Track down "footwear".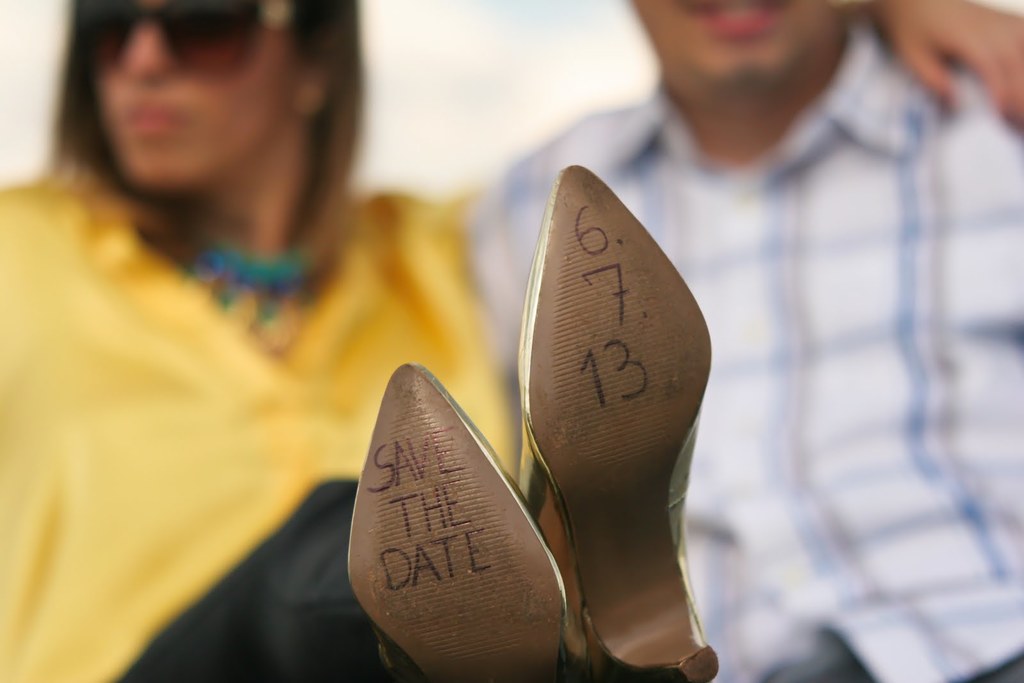
Tracked to crop(502, 155, 725, 663).
